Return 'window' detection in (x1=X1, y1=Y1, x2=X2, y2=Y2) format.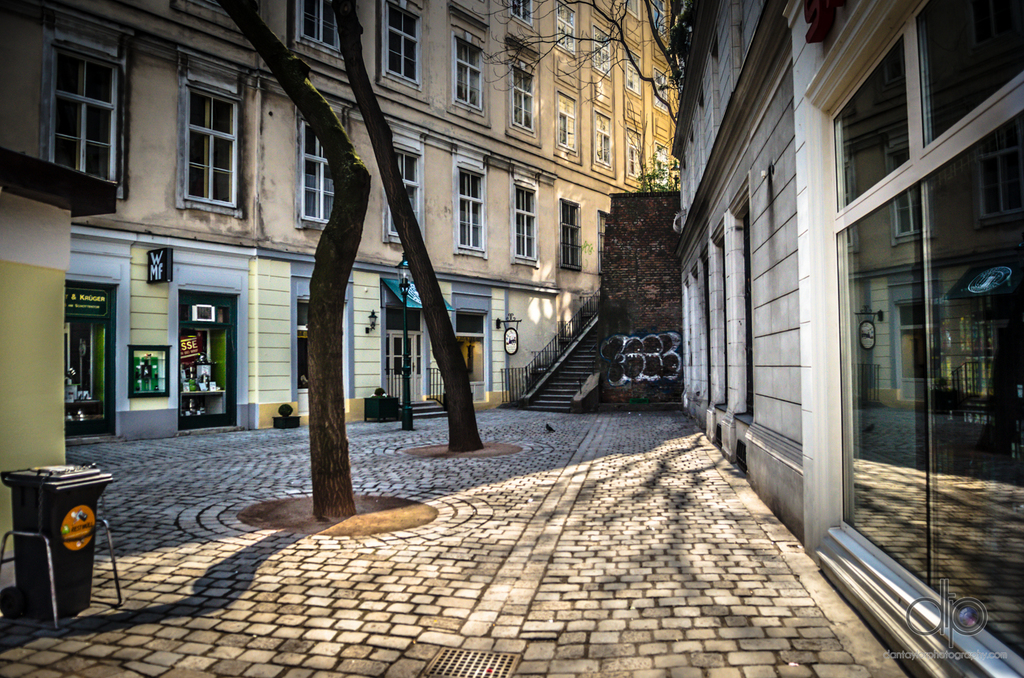
(x1=164, y1=0, x2=266, y2=38).
